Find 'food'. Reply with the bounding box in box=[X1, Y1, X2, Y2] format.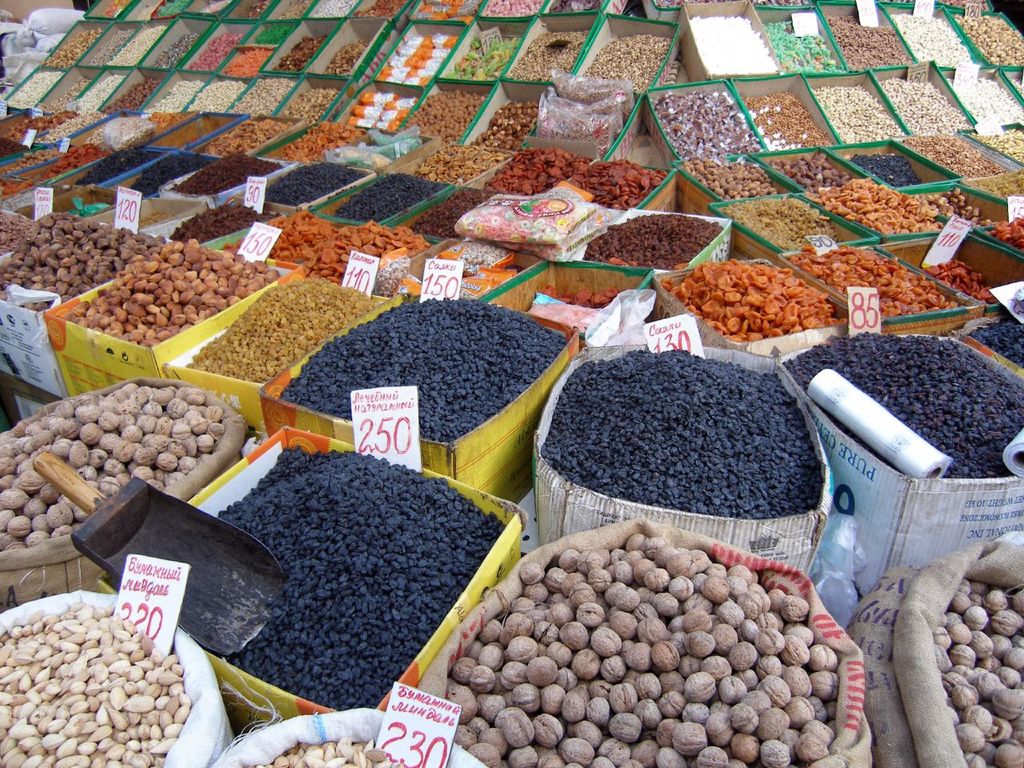
box=[184, 276, 382, 384].
